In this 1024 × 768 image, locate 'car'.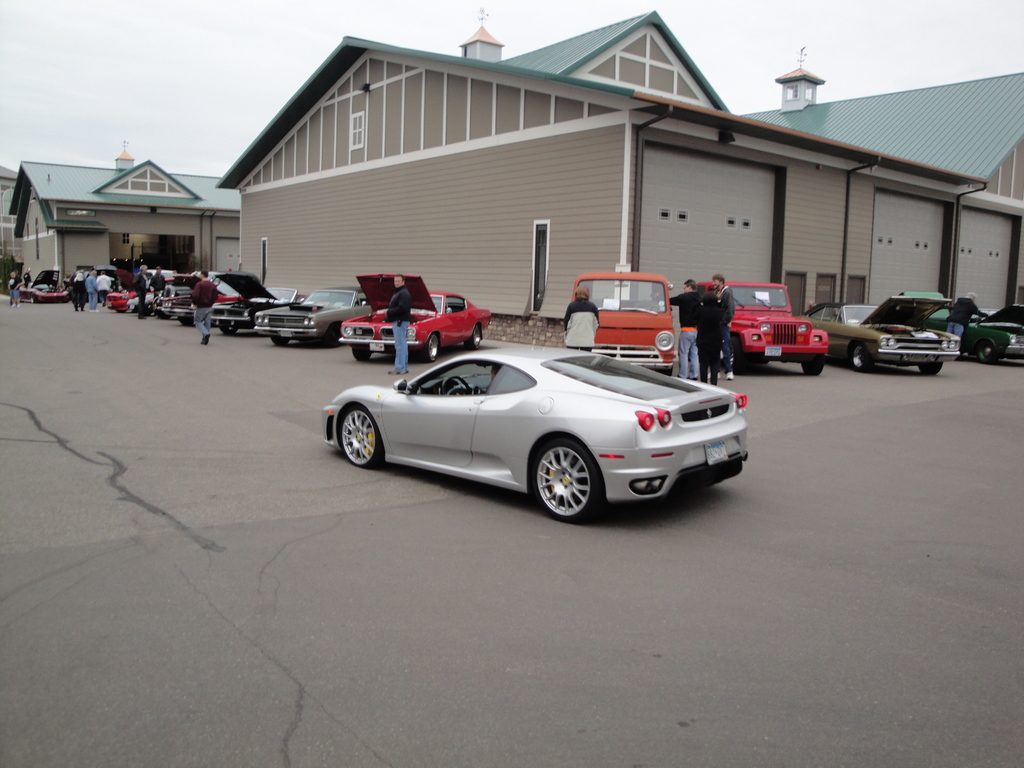
Bounding box: [left=973, top=305, right=1023, bottom=353].
